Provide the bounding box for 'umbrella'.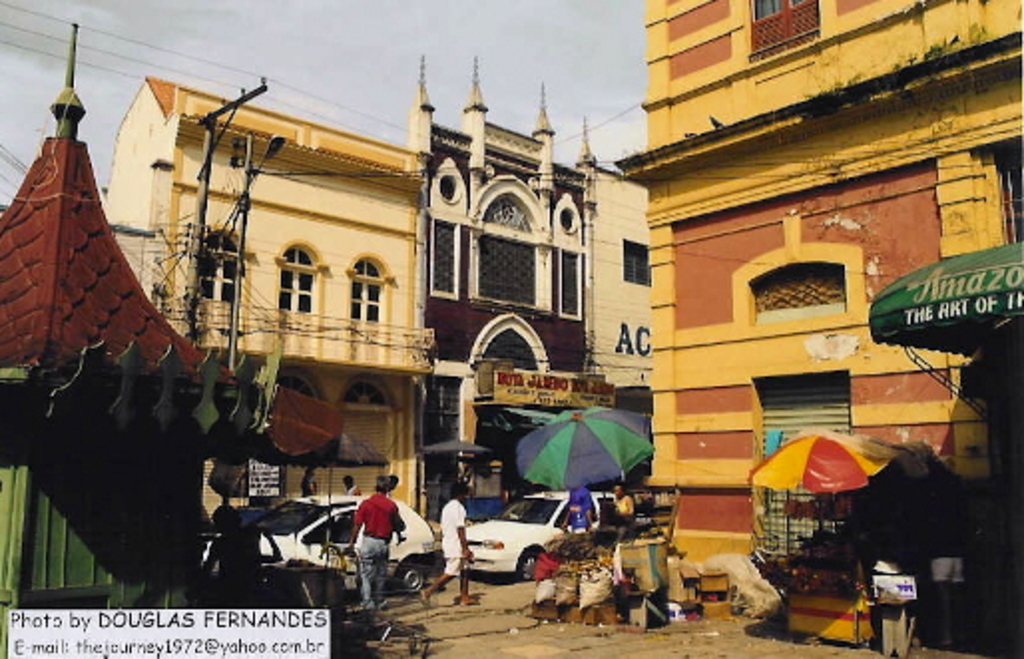
box=[514, 402, 677, 508].
